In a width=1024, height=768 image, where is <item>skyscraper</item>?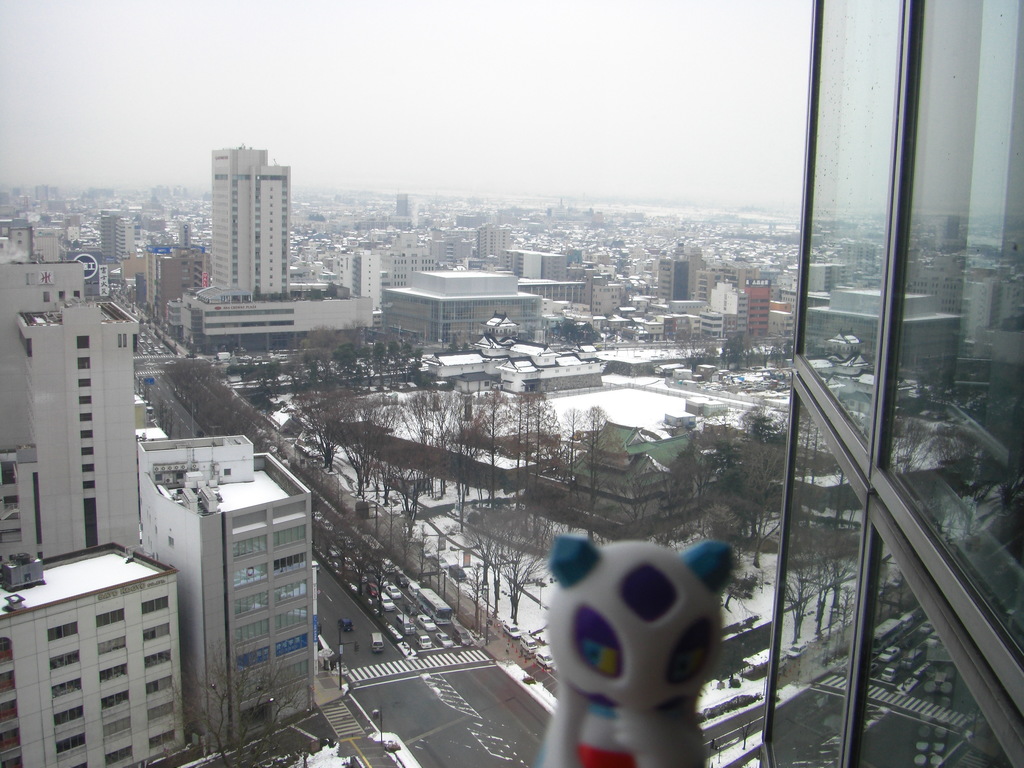
left=97, top=204, right=140, bottom=271.
